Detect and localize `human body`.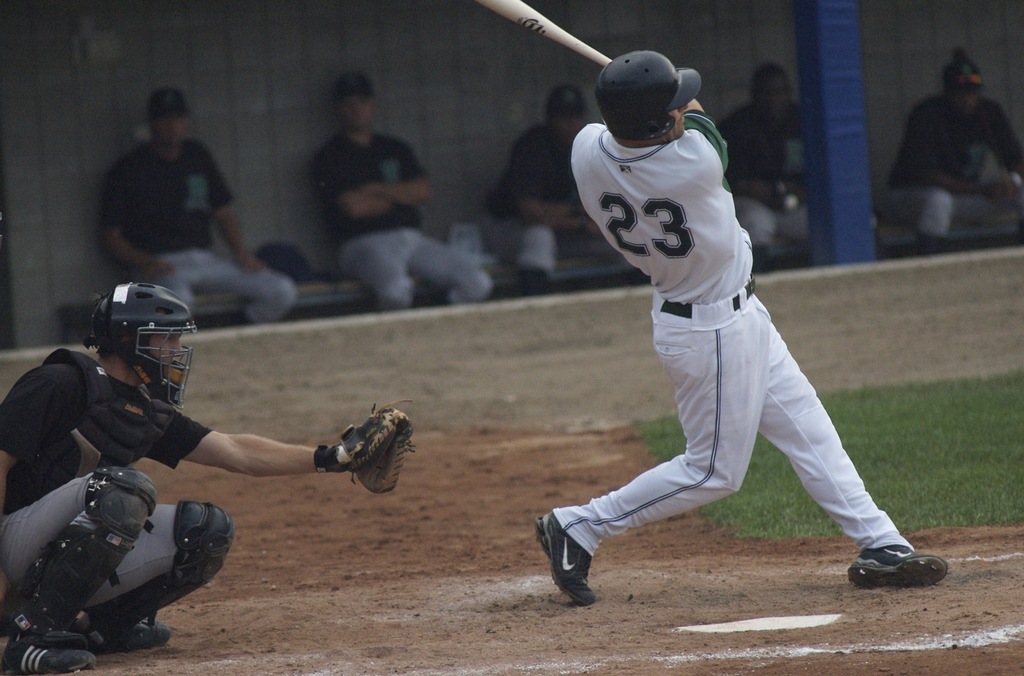
Localized at left=719, top=64, right=821, bottom=271.
